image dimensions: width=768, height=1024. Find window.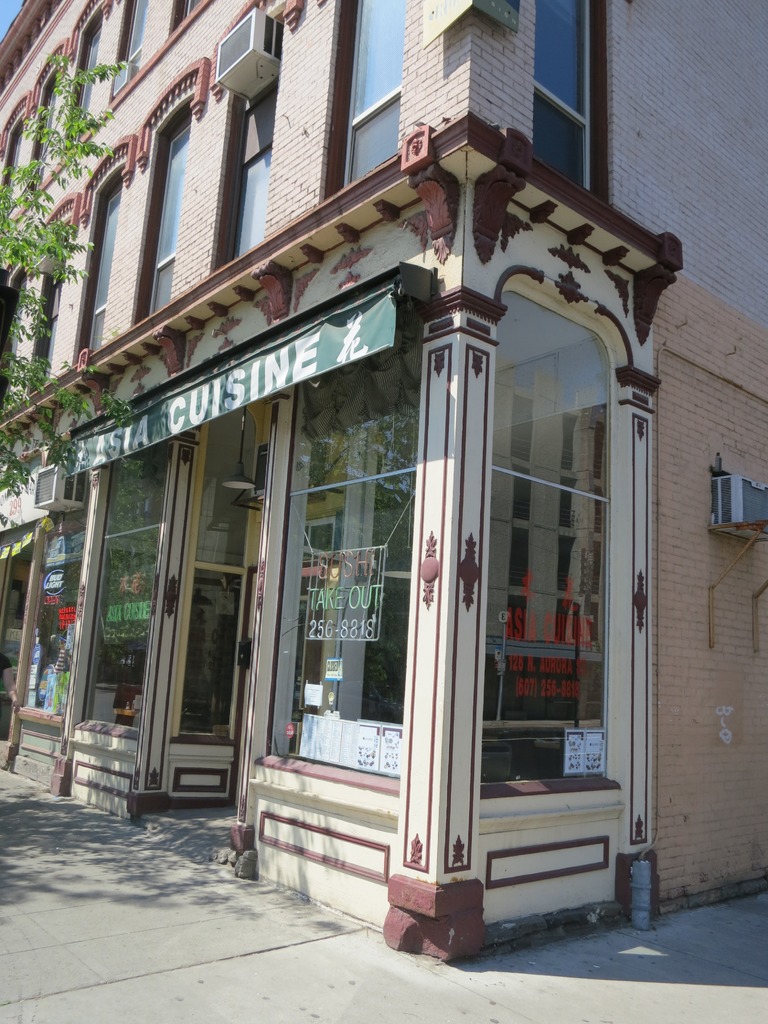
crop(17, 460, 93, 729).
